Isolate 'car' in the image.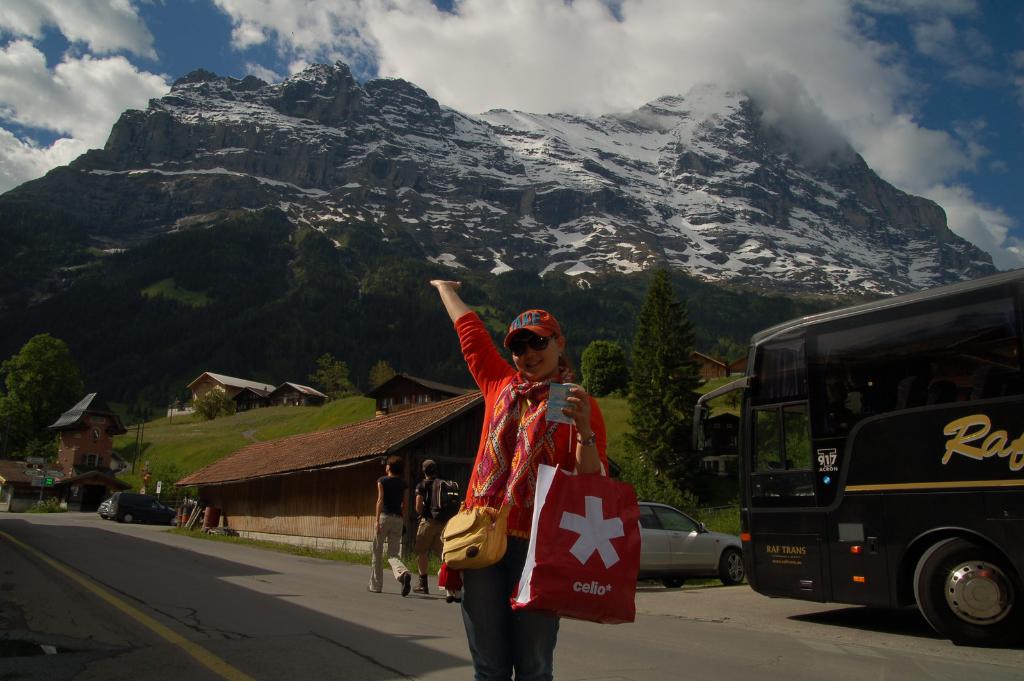
Isolated region: bbox(635, 507, 745, 588).
